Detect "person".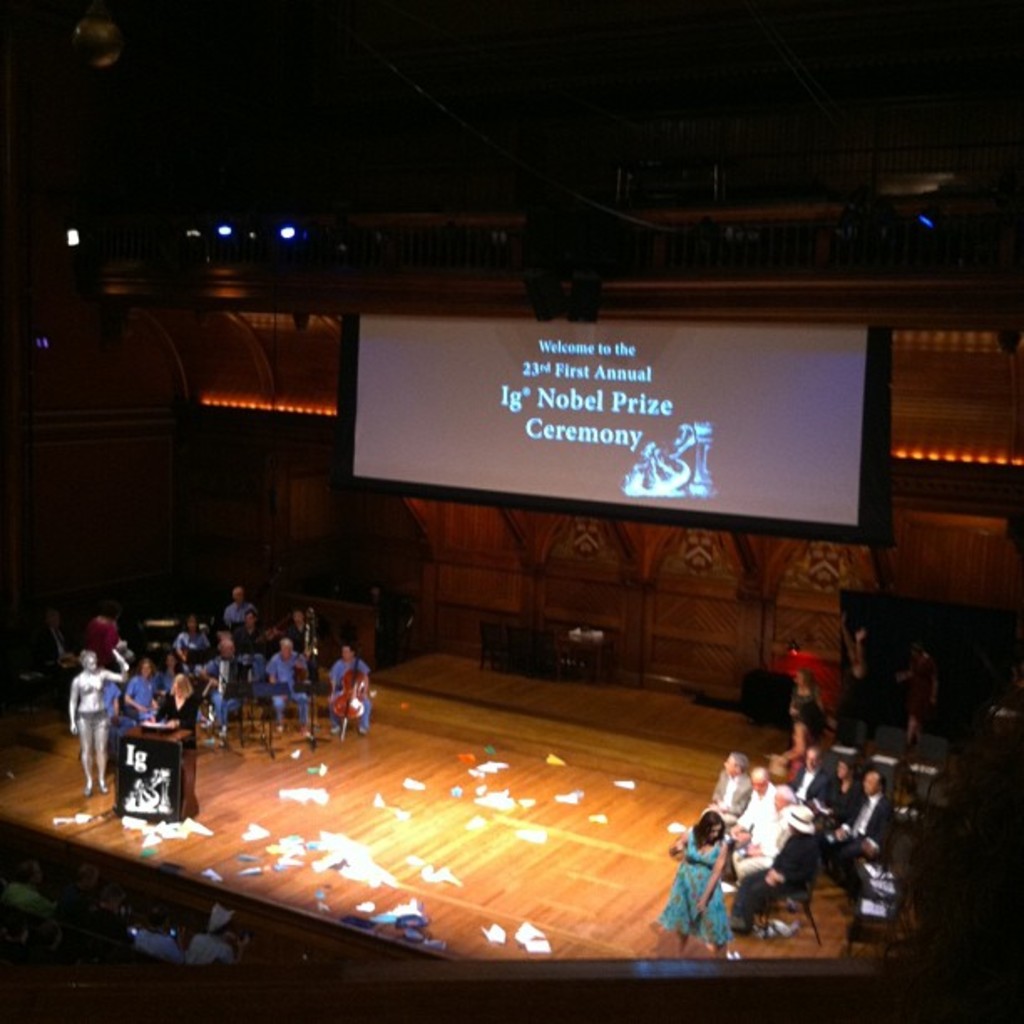
Detected at rect(330, 644, 370, 736).
